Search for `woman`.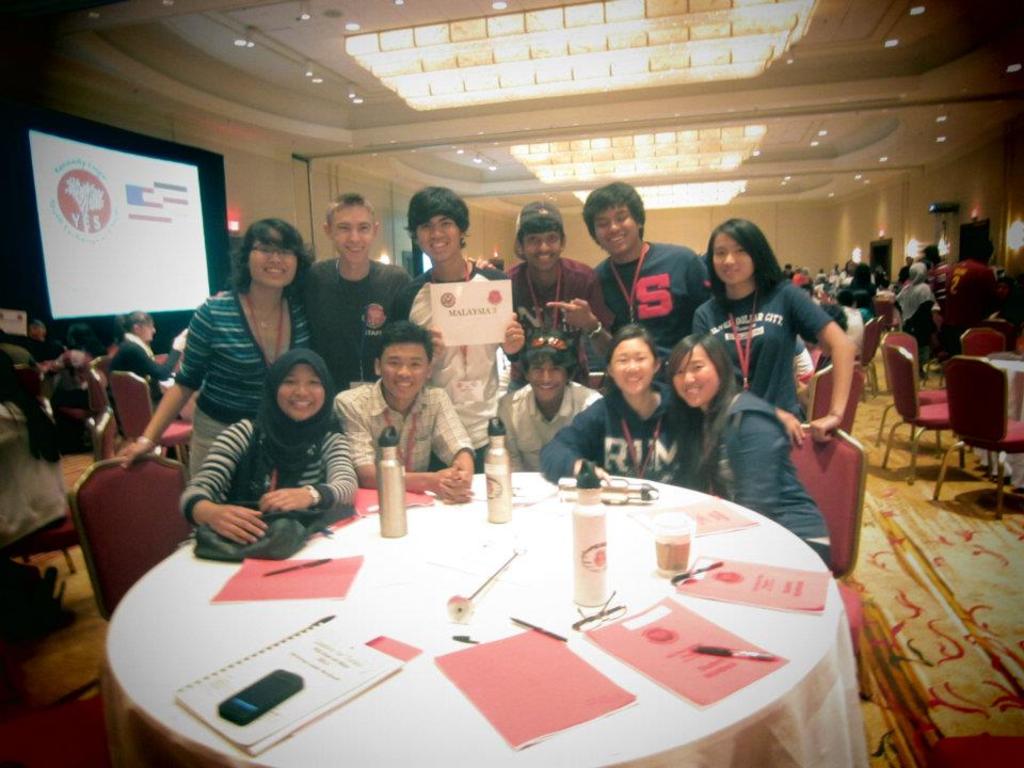
Found at 533/324/806/476.
